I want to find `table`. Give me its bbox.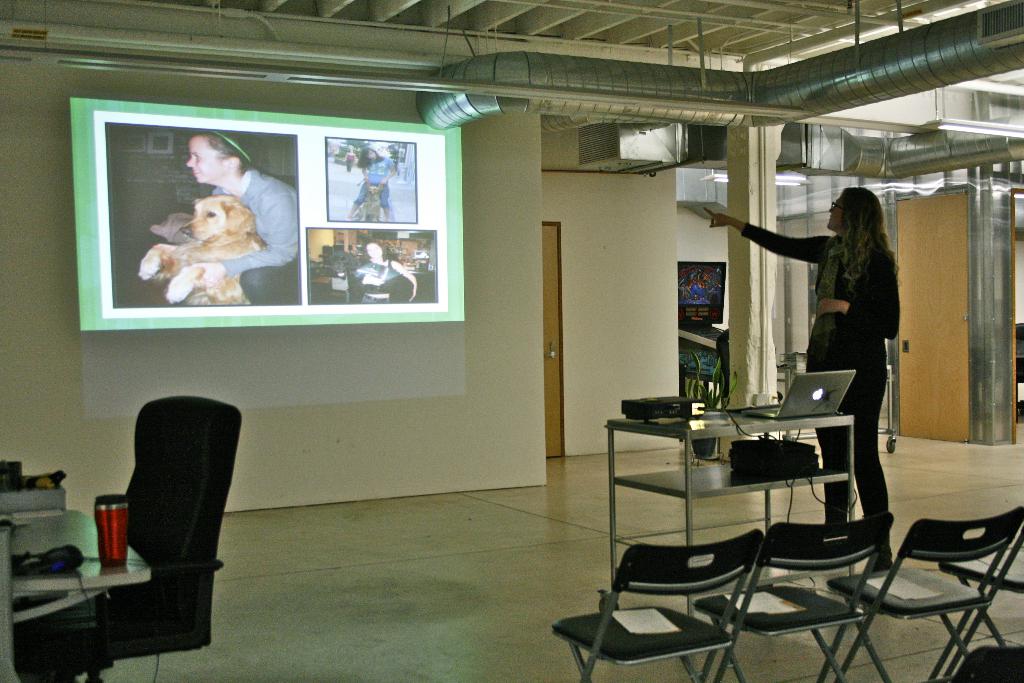
10,504,157,682.
